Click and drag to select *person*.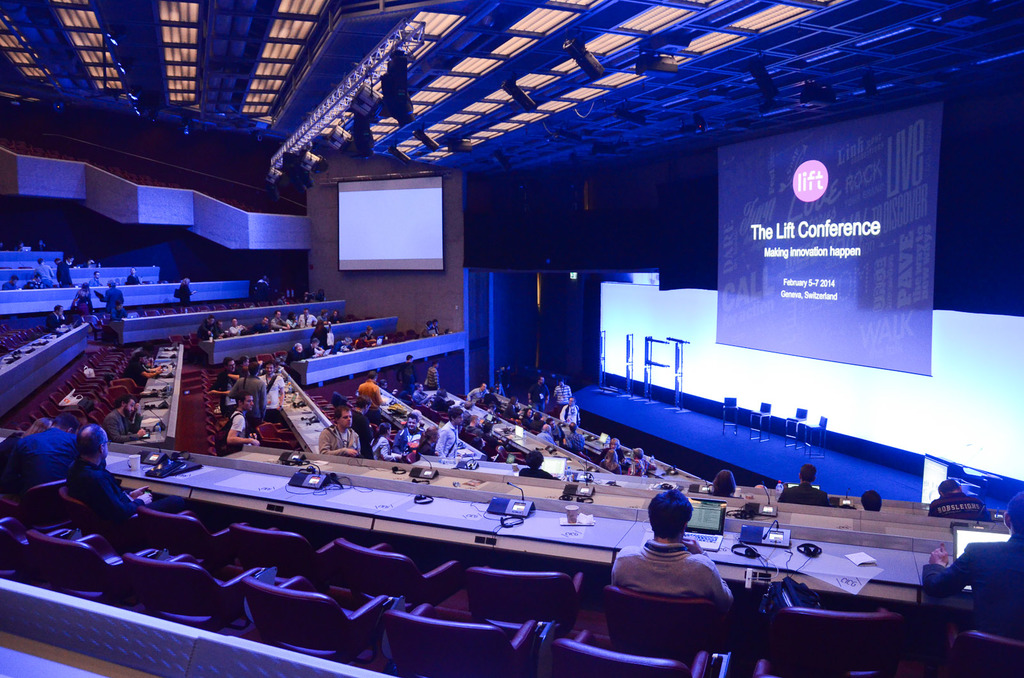
Selection: {"x1": 174, "y1": 272, "x2": 189, "y2": 314}.
